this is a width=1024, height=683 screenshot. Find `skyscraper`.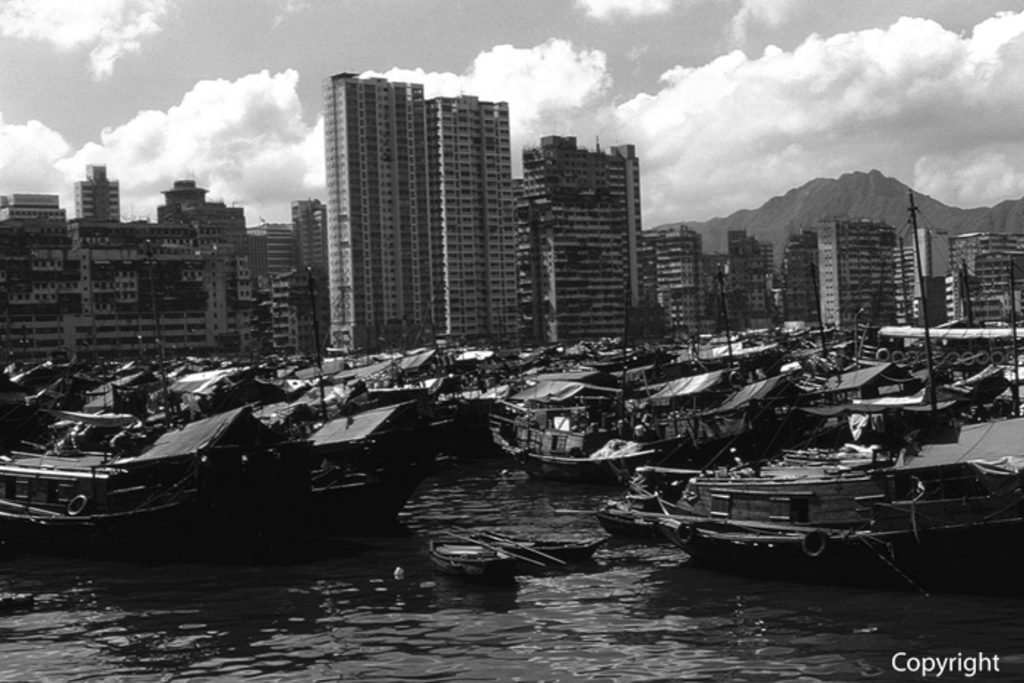
Bounding box: (left=284, top=51, right=563, bottom=366).
